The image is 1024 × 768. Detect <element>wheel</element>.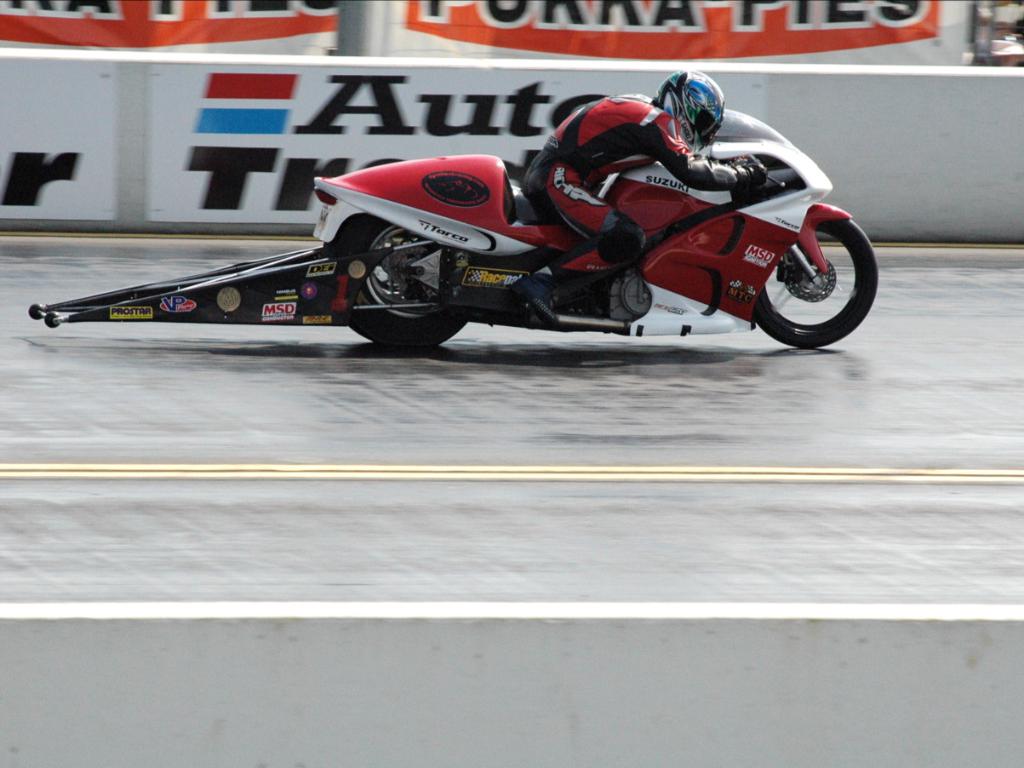
Detection: detection(756, 204, 882, 350).
